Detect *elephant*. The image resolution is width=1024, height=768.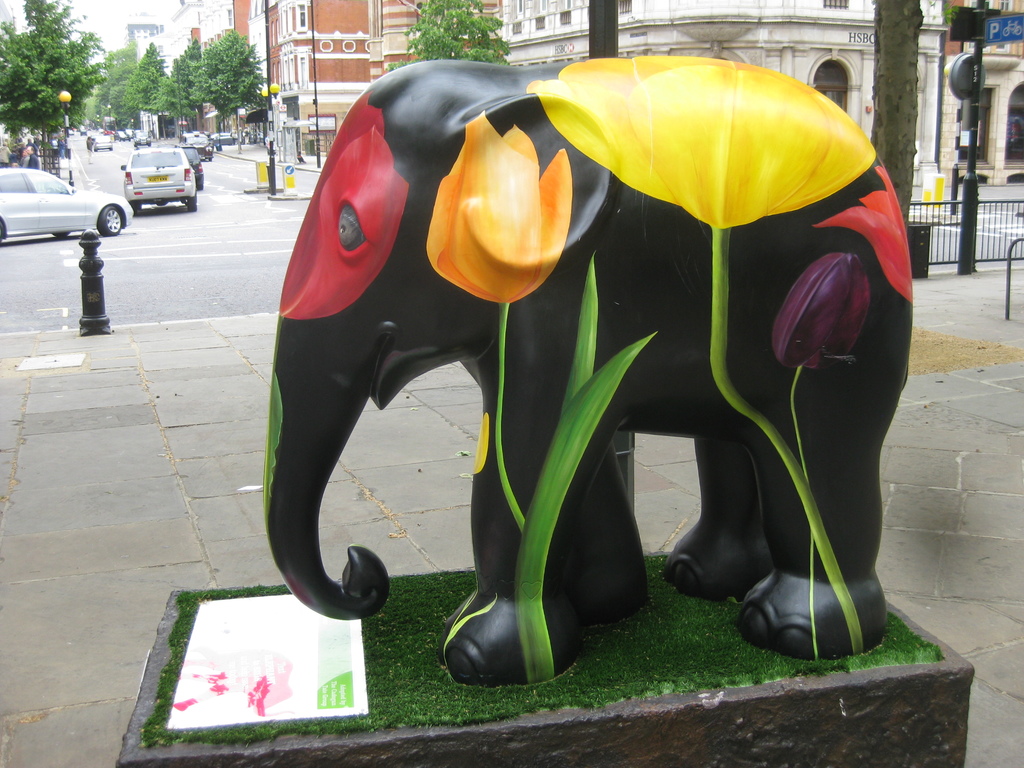
254/22/887/706.
